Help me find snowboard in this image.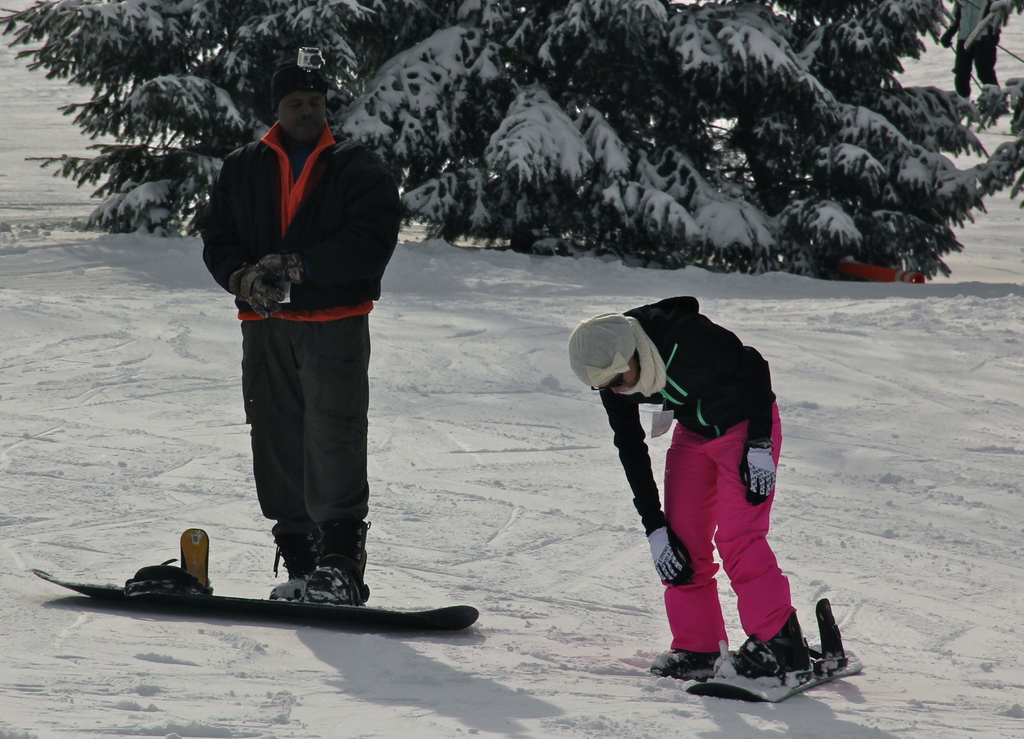
Found it: box(34, 528, 480, 631).
